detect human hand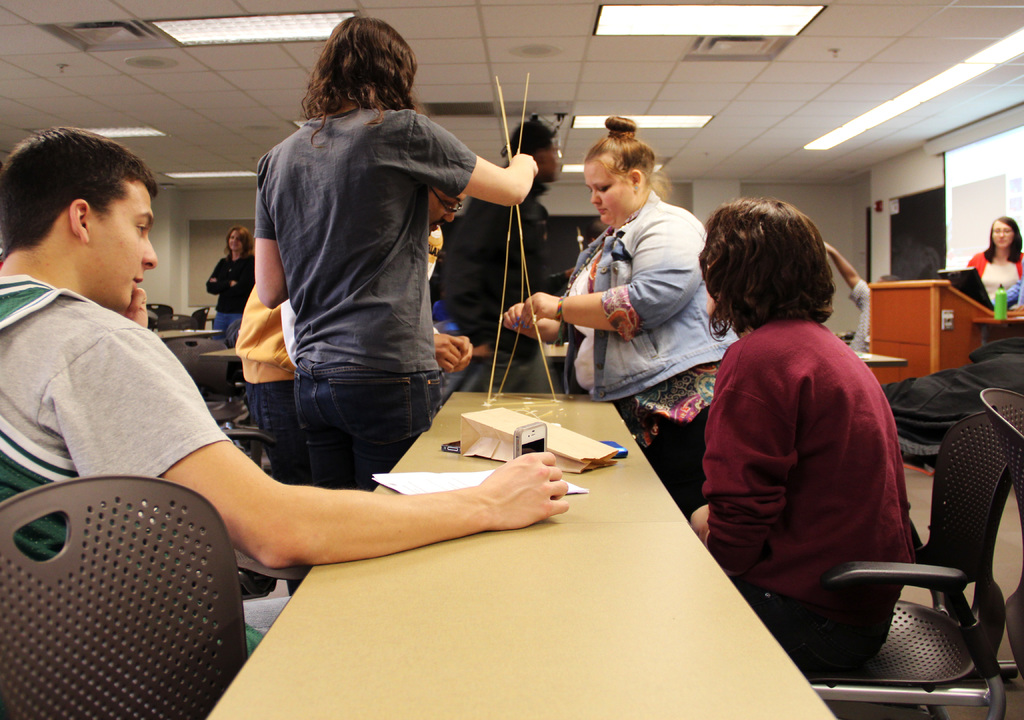
locate(452, 335, 473, 373)
